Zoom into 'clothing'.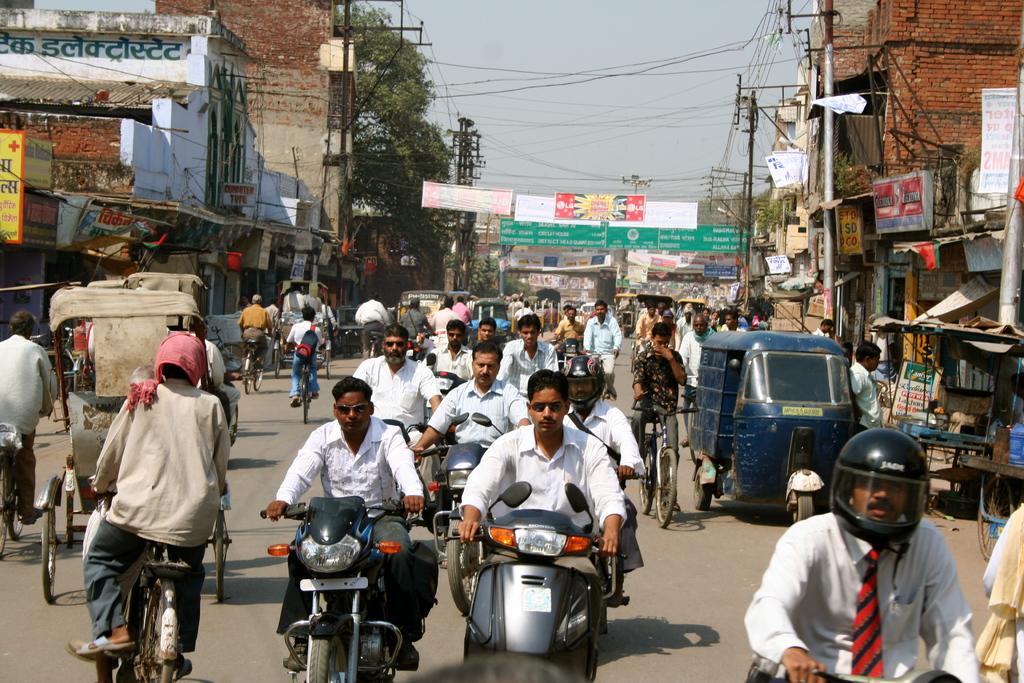
Zoom target: [634, 339, 687, 454].
